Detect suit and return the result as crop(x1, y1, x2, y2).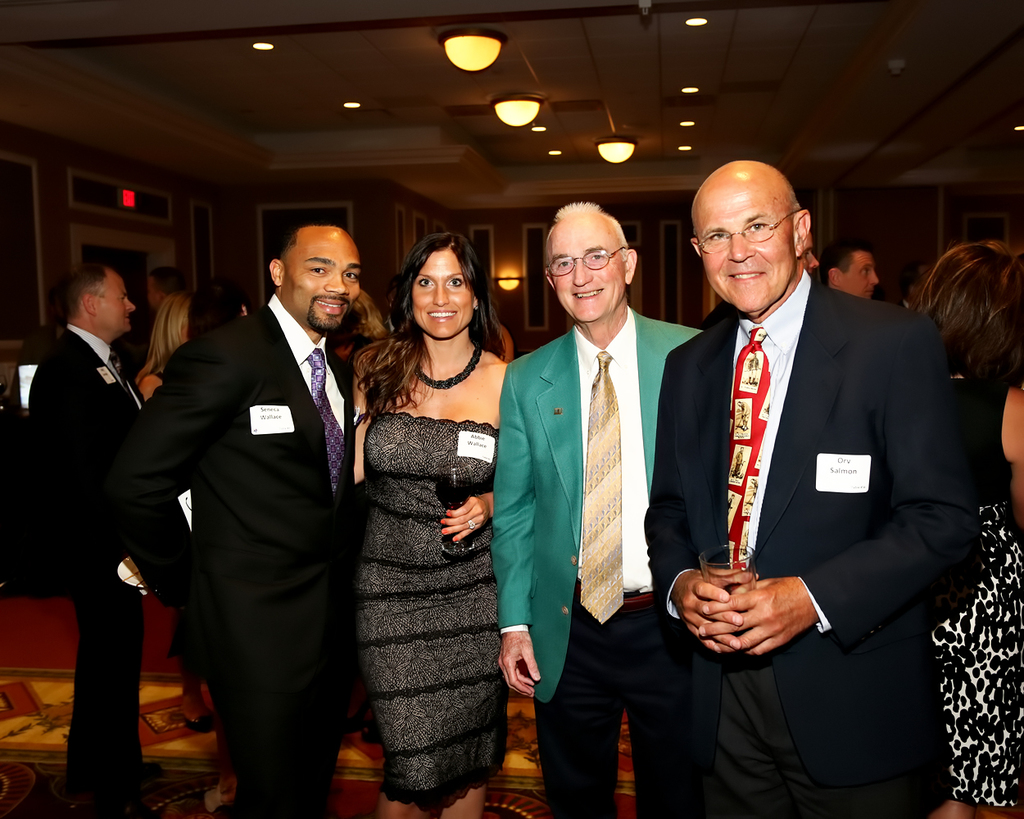
crop(645, 184, 968, 796).
